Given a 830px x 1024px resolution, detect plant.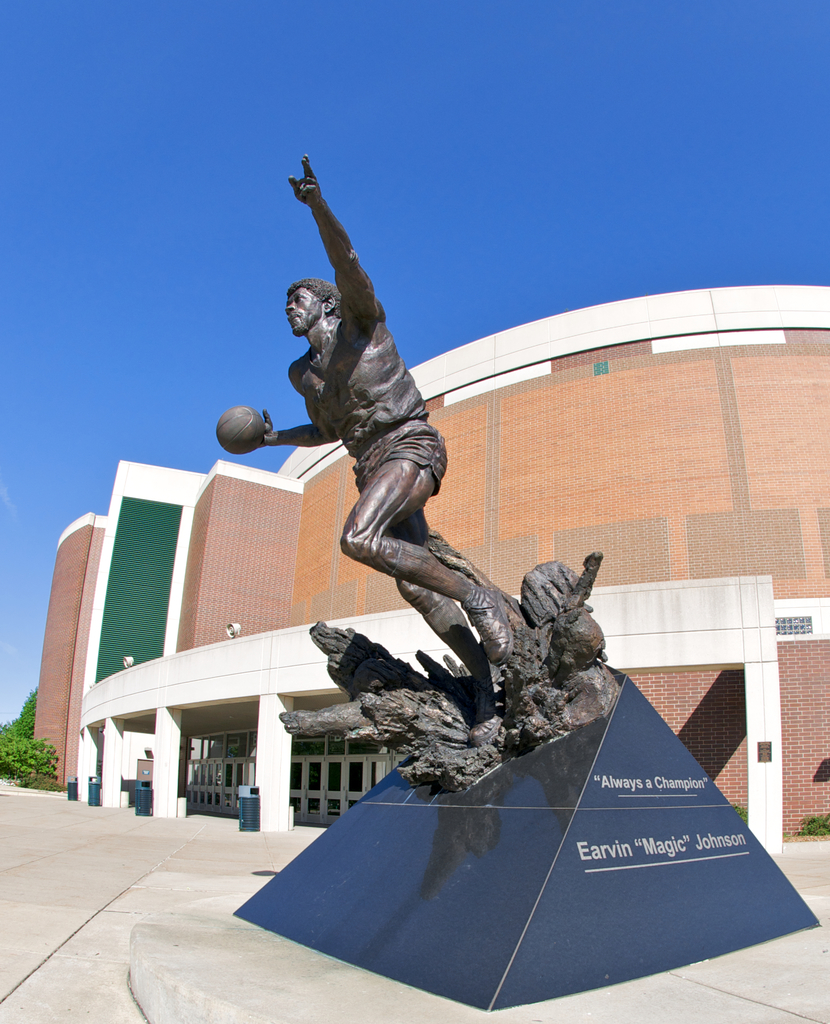
[left=805, top=803, right=829, bottom=842].
